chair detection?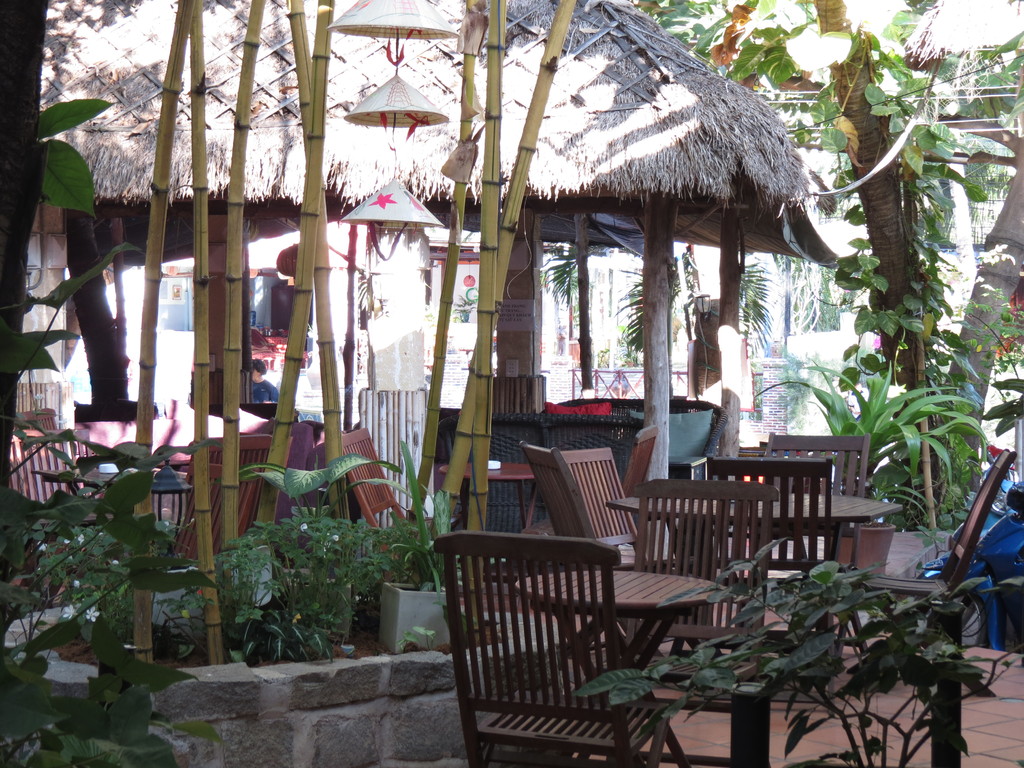
(7, 410, 60, 498)
